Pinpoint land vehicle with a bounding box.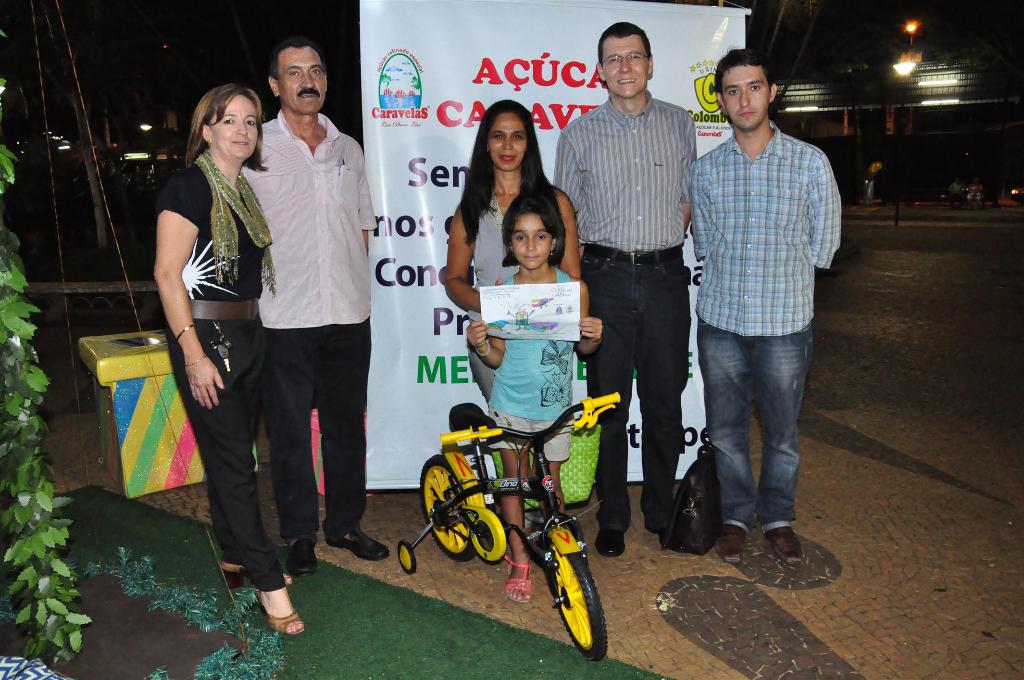
Rect(421, 420, 626, 675).
